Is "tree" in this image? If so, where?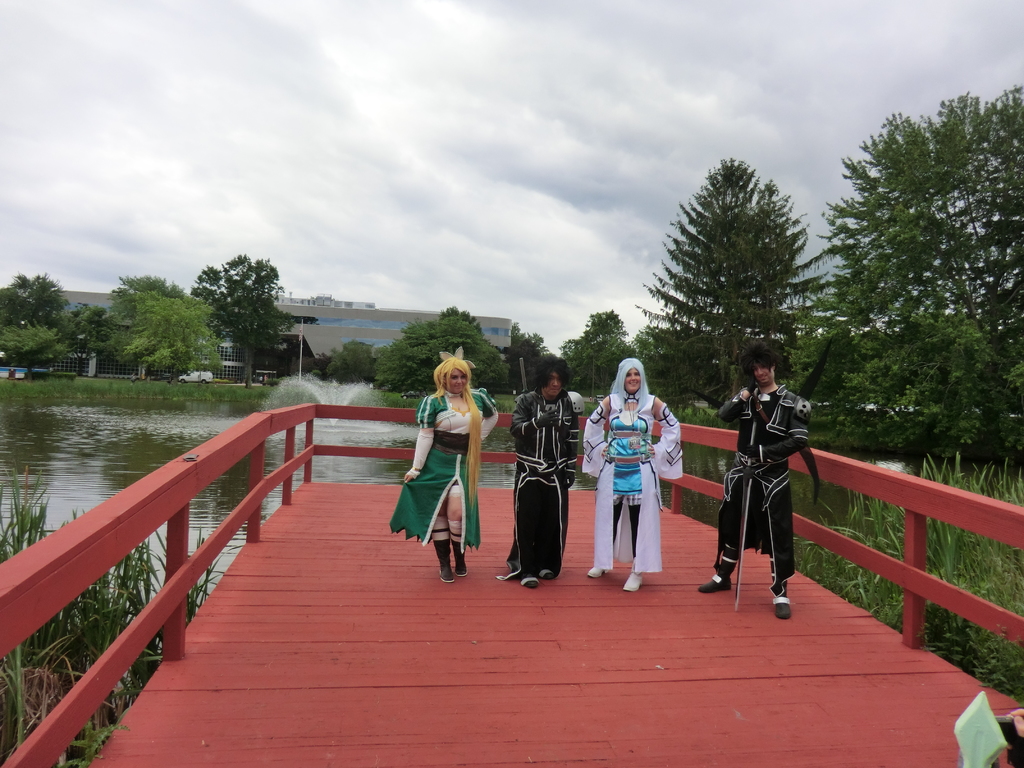
Yes, at 182,250,295,392.
